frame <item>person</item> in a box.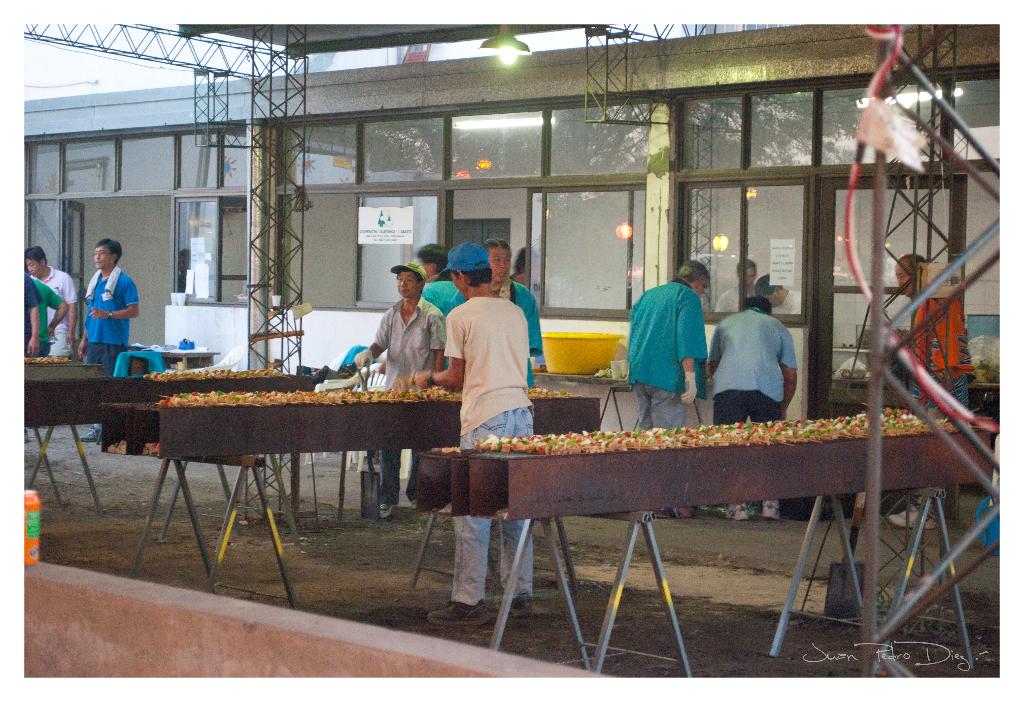
box=[716, 254, 758, 317].
